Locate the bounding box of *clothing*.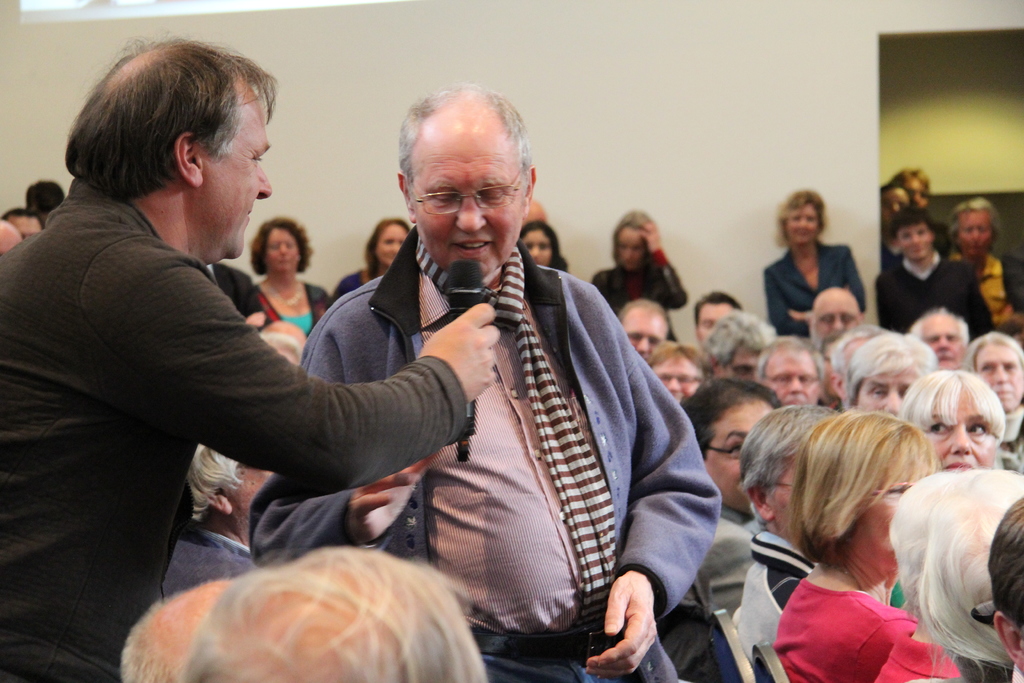
Bounding box: box(863, 626, 973, 682).
